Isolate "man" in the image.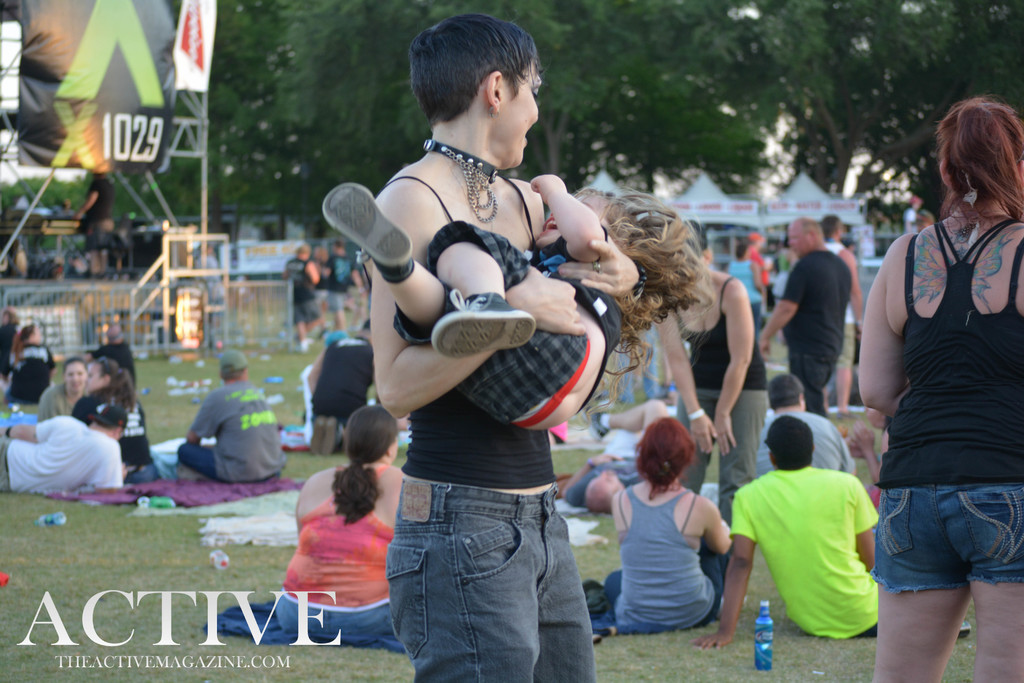
Isolated region: [0, 402, 125, 495].
